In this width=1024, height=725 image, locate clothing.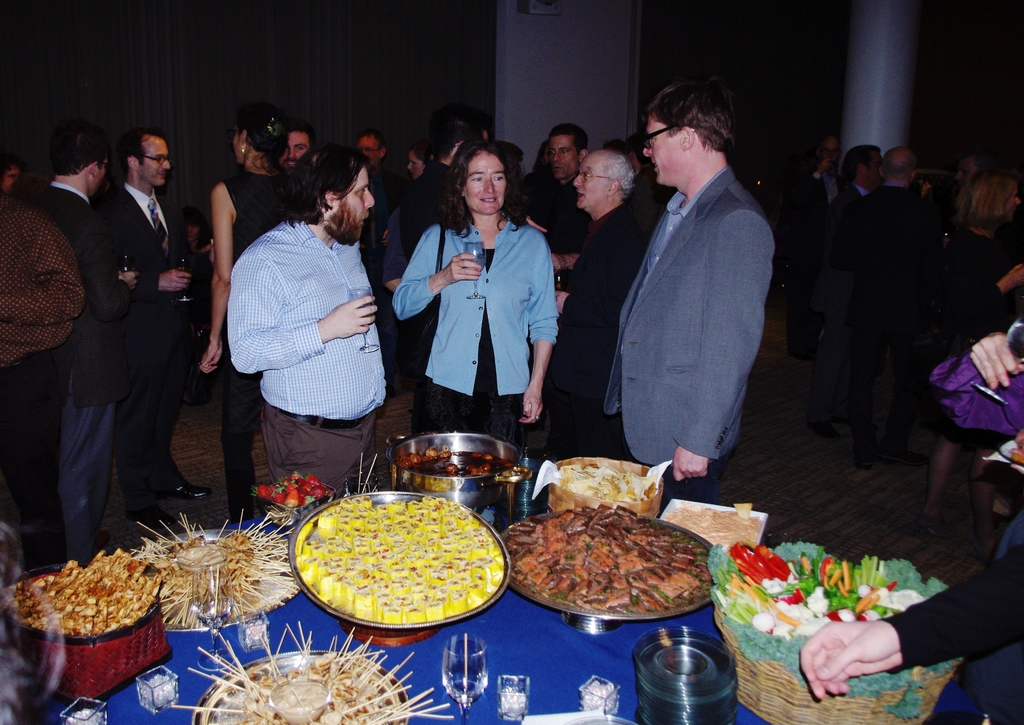
Bounding box: [left=588, top=111, right=781, bottom=510].
